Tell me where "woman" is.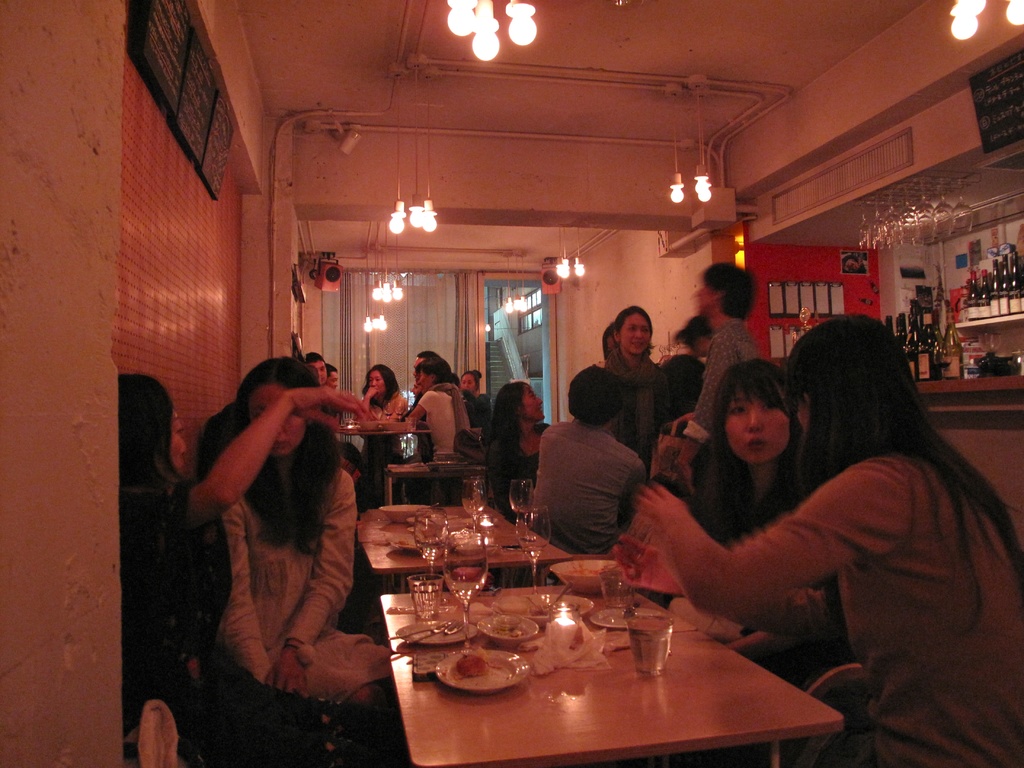
"woman" is at [122,380,371,767].
